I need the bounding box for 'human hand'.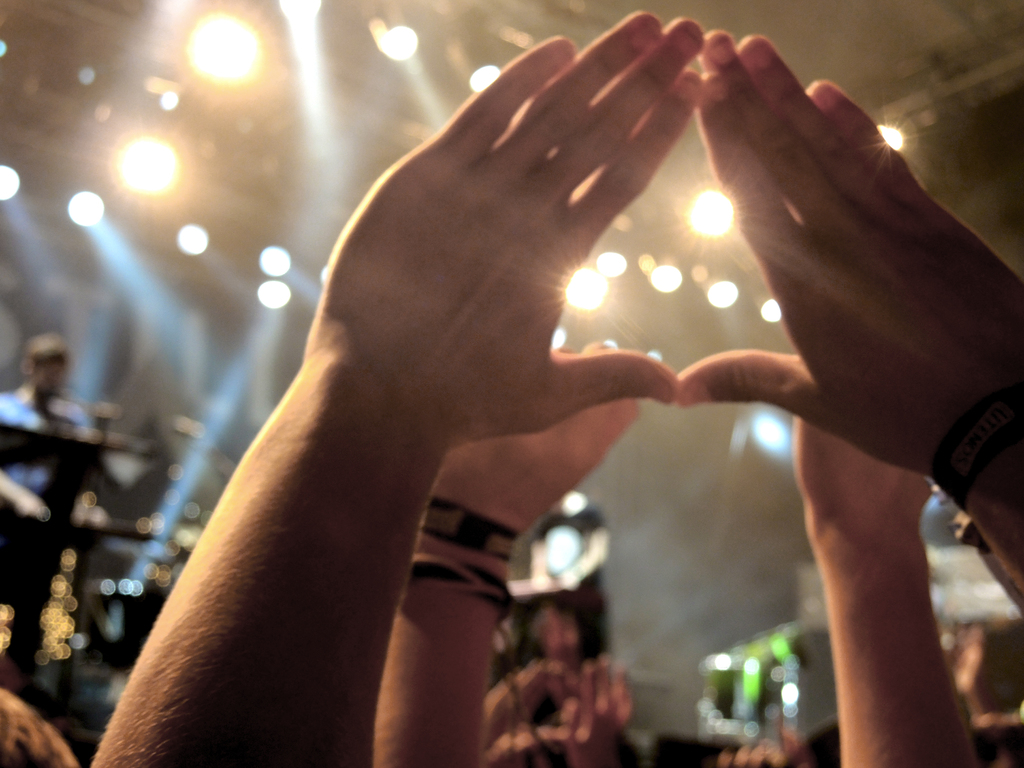
Here it is: 566, 659, 632, 767.
